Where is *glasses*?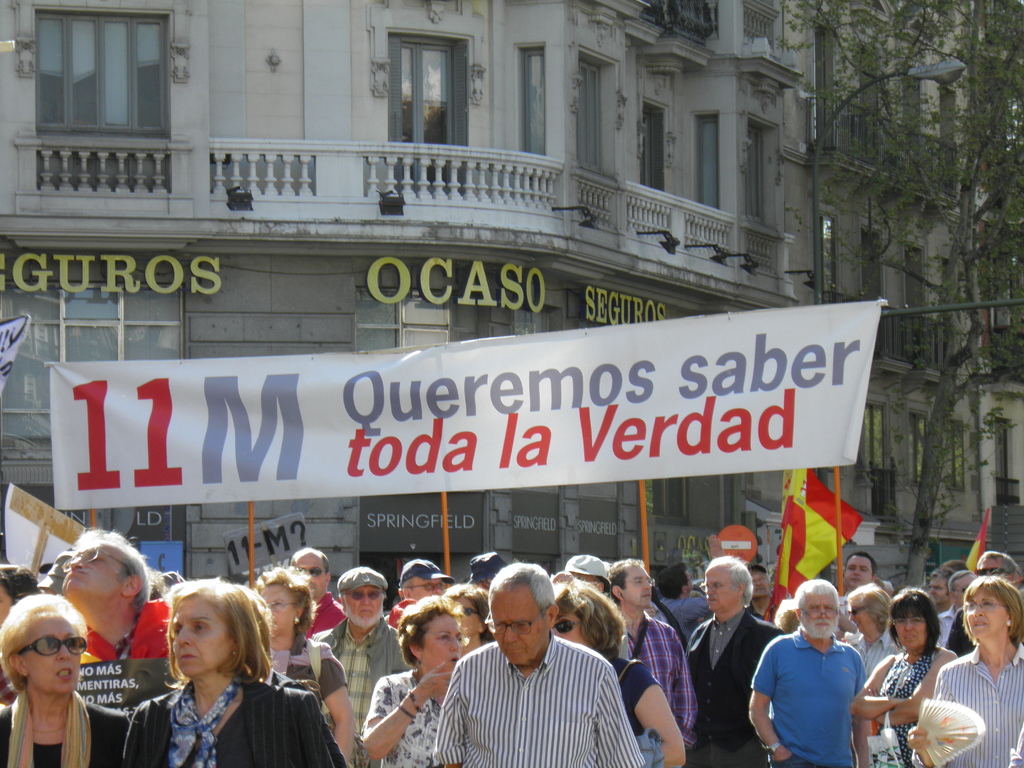
box=[459, 609, 482, 619].
